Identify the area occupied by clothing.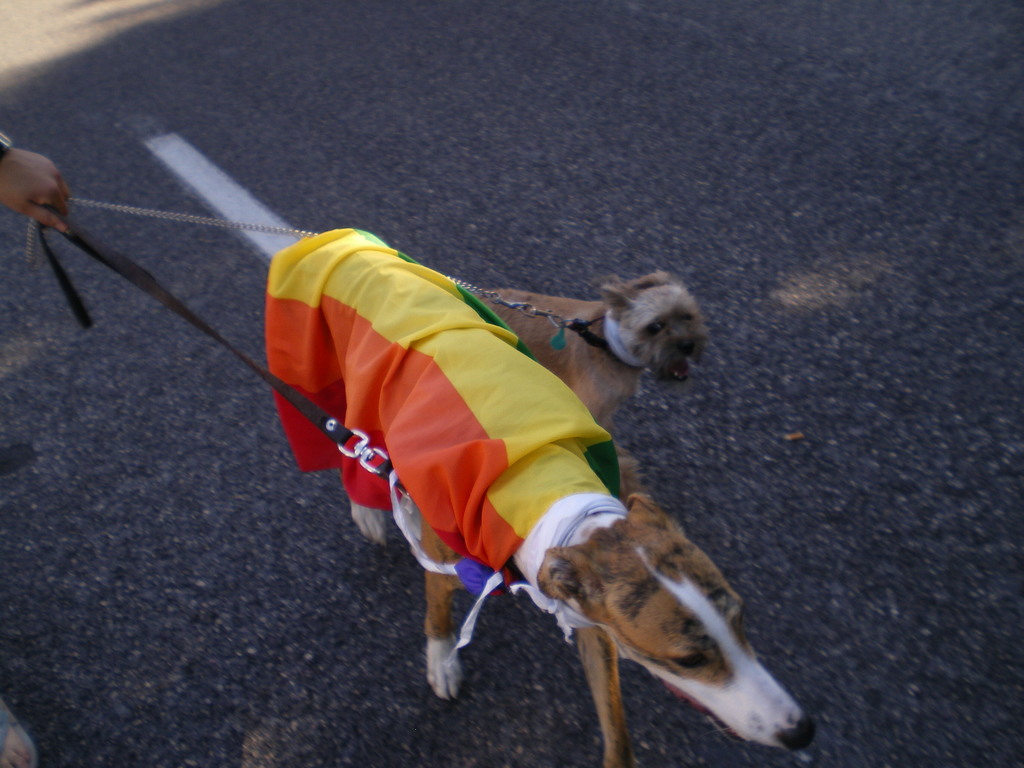
Area: l=260, t=225, r=627, b=600.
